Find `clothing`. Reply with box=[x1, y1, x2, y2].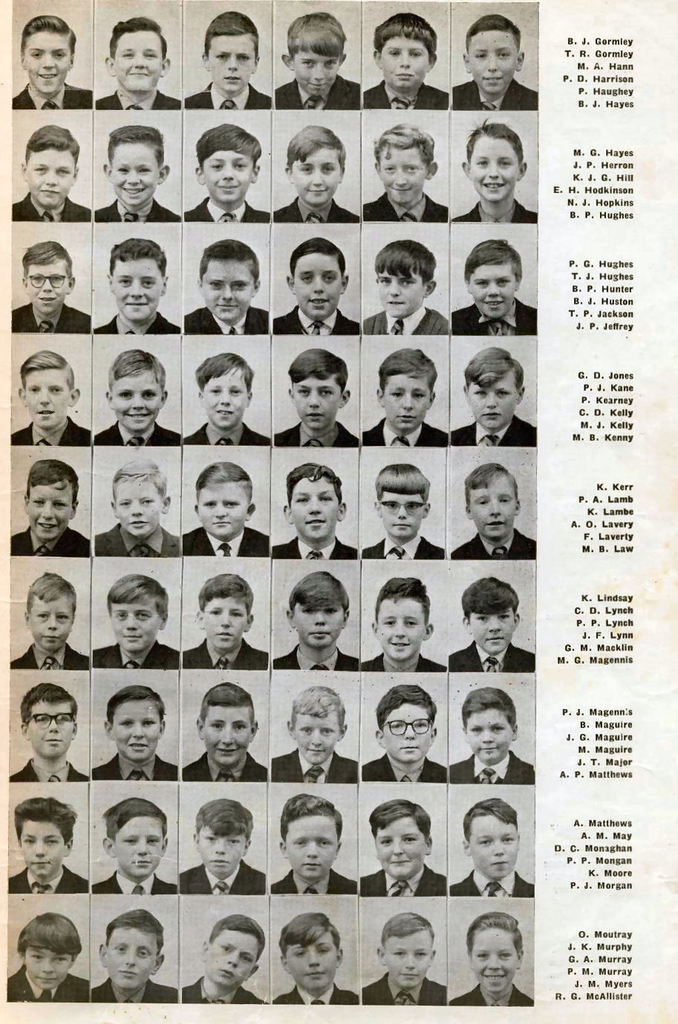
box=[269, 749, 358, 782].
